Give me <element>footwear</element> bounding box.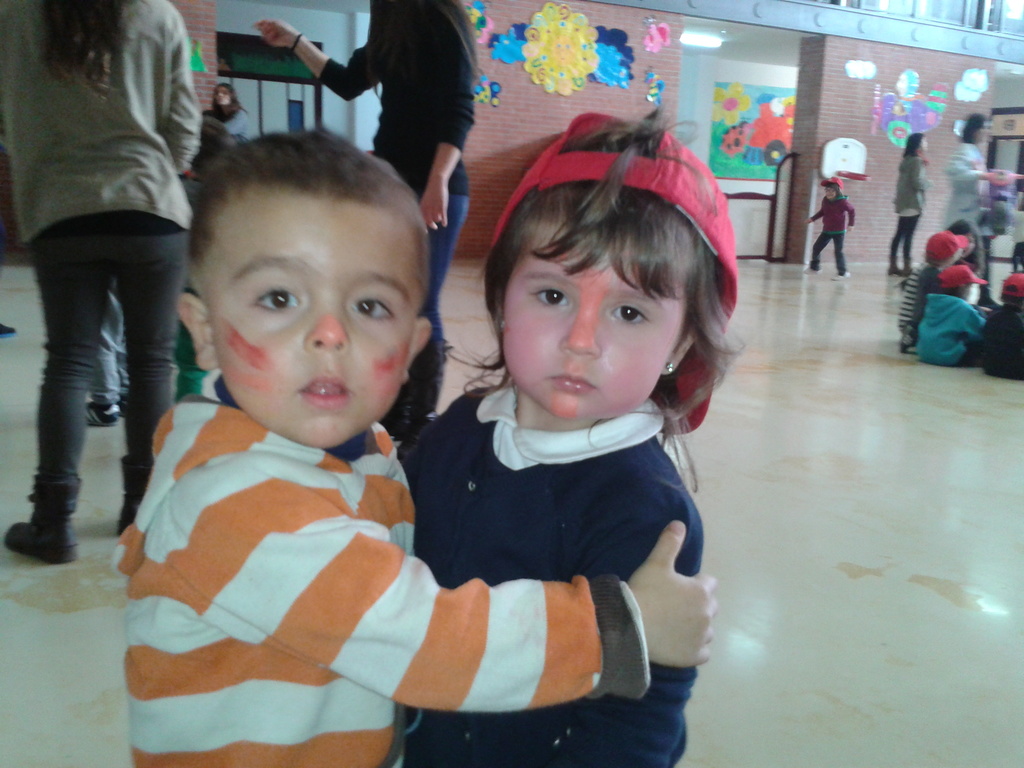
(left=114, top=396, right=128, bottom=422).
